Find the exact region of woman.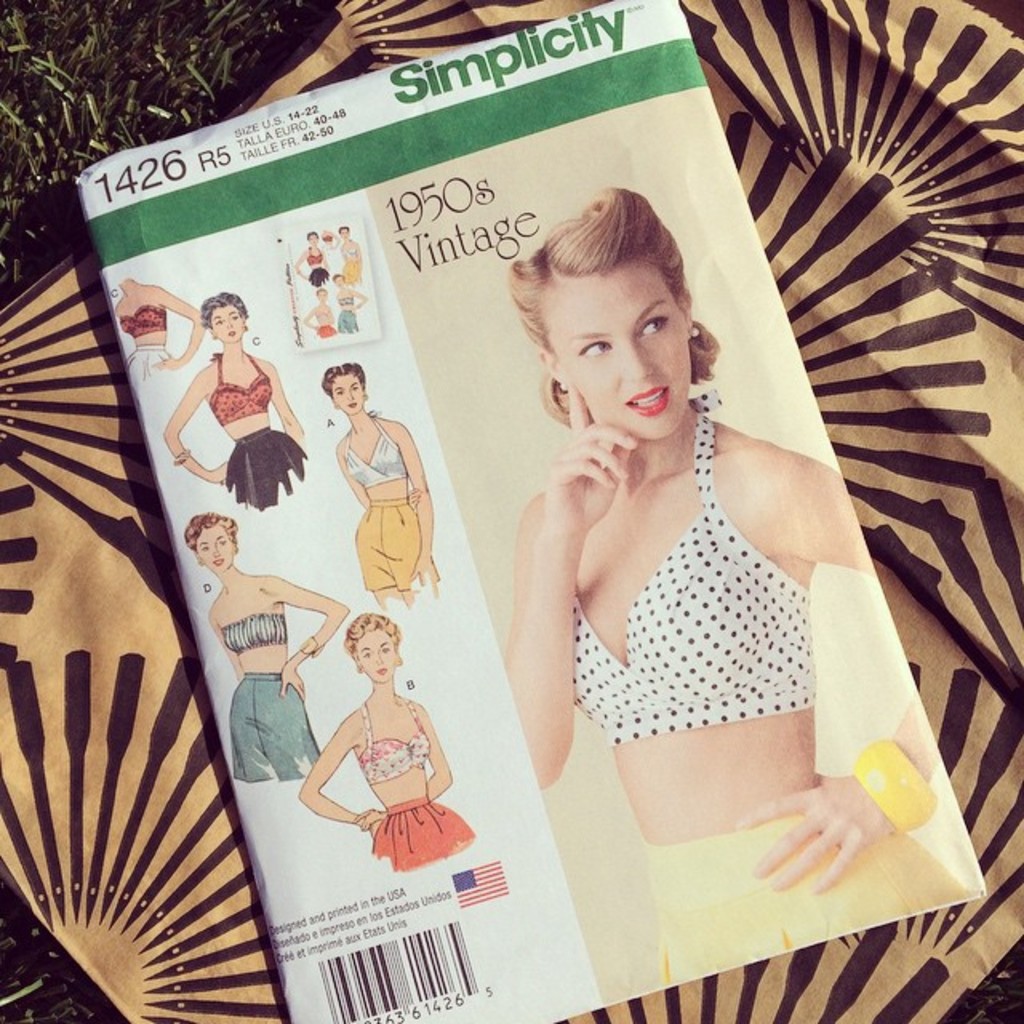
Exact region: [184,514,349,787].
